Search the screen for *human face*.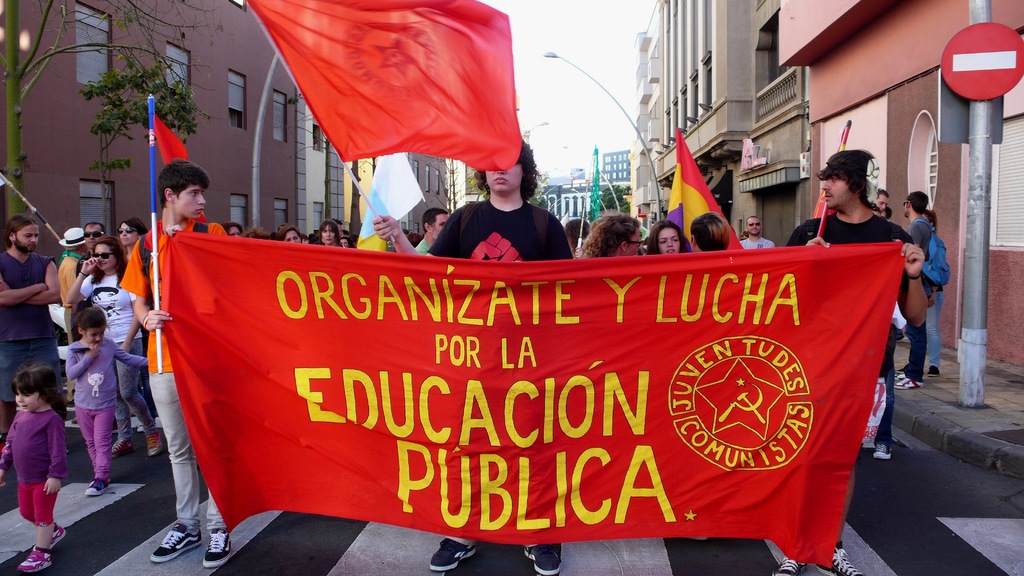
Found at {"x1": 823, "y1": 178, "x2": 853, "y2": 207}.
